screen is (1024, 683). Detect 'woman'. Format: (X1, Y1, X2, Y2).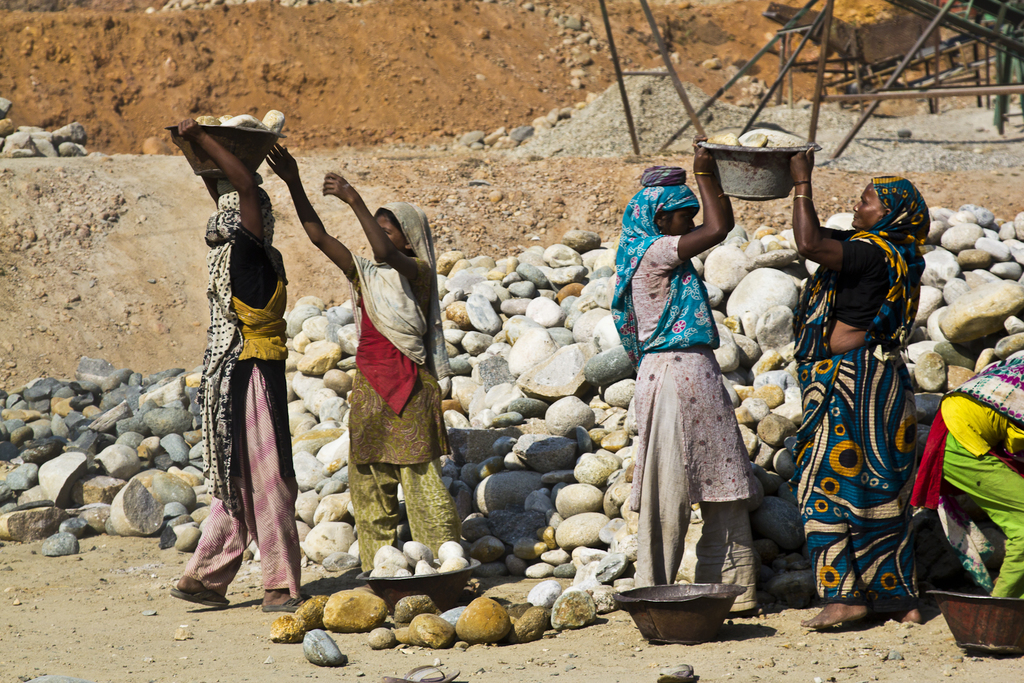
(910, 357, 1023, 598).
